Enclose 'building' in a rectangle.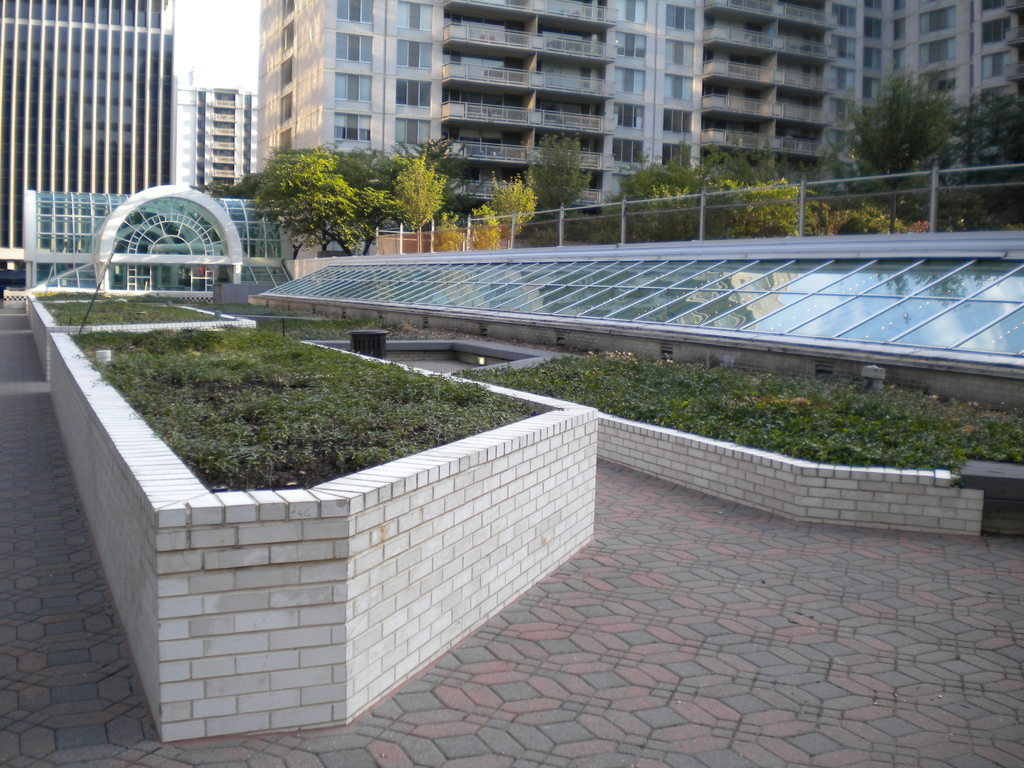
(x1=259, y1=0, x2=1023, y2=207).
